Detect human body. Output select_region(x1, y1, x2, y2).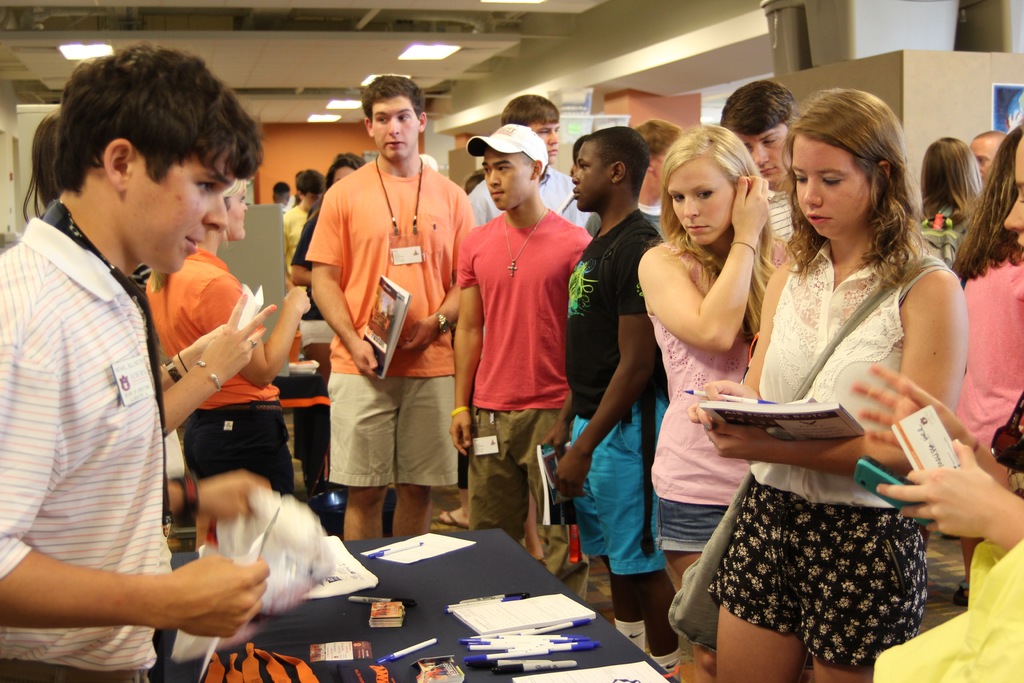
select_region(550, 208, 662, 673).
